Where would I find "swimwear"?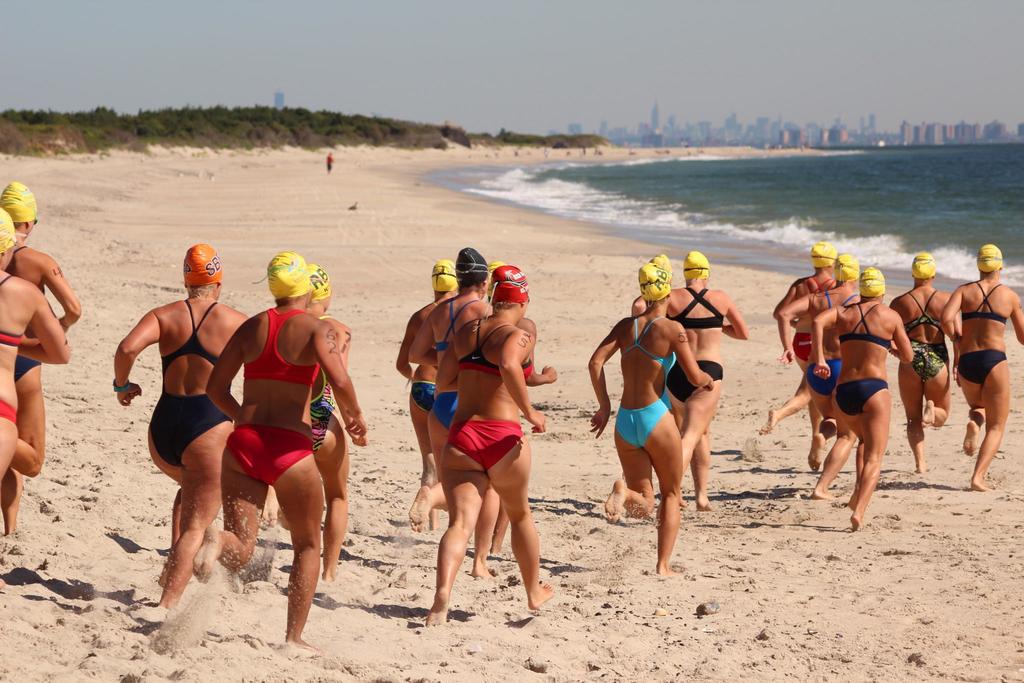
At [160, 299, 224, 372].
